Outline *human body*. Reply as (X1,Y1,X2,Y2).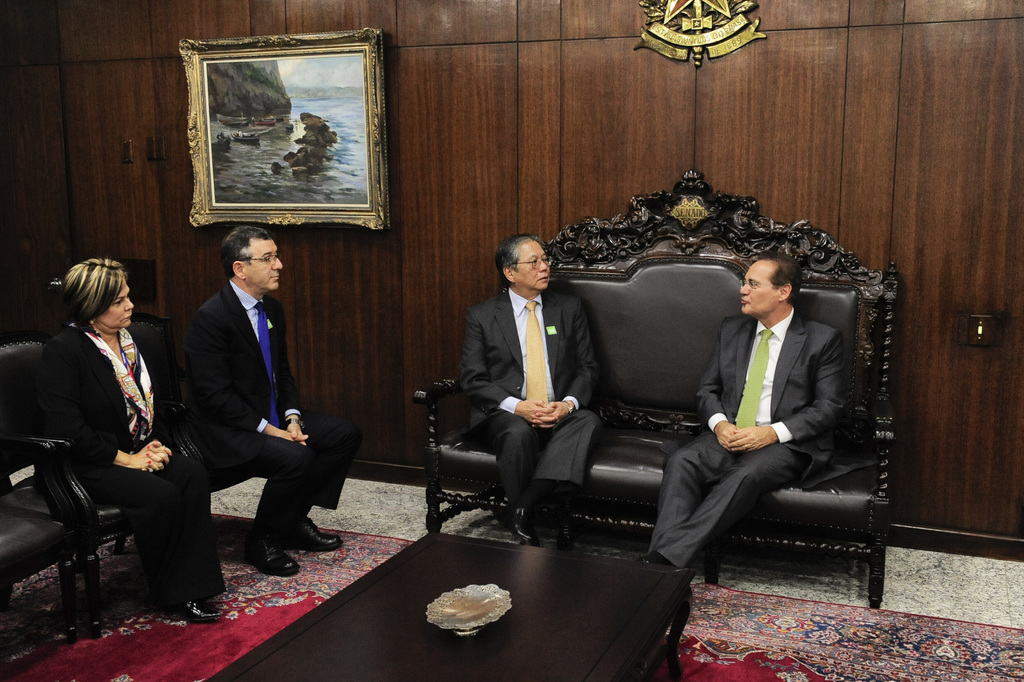
(652,250,831,577).
